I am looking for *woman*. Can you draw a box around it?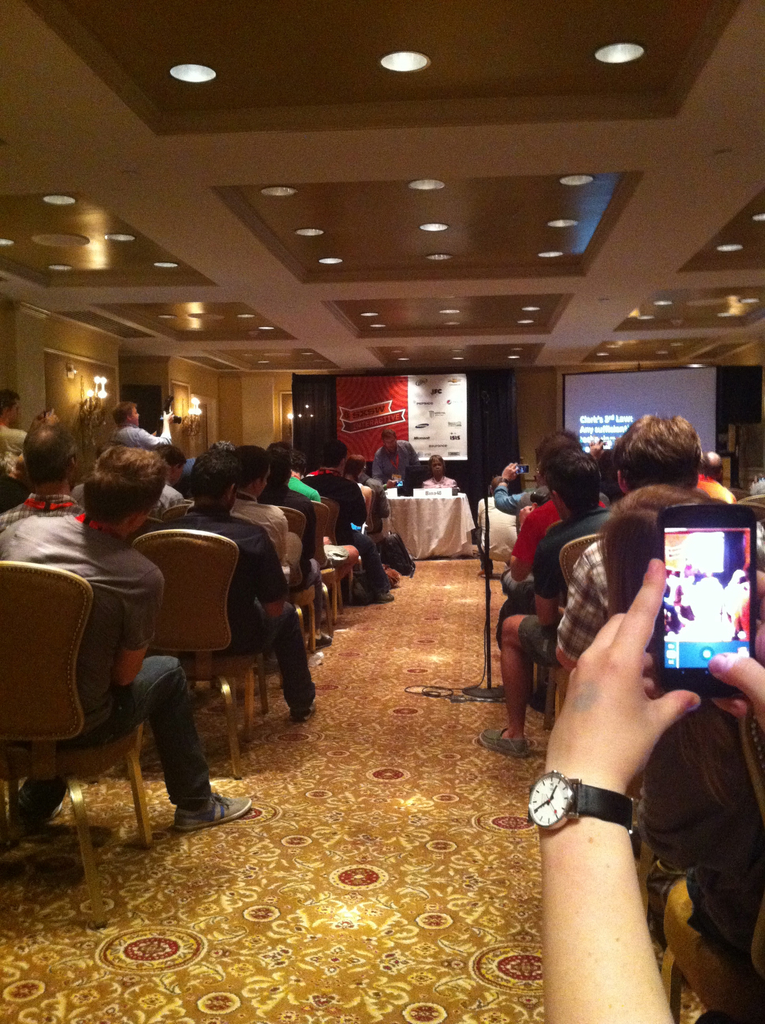
Sure, the bounding box is detection(422, 456, 455, 489).
